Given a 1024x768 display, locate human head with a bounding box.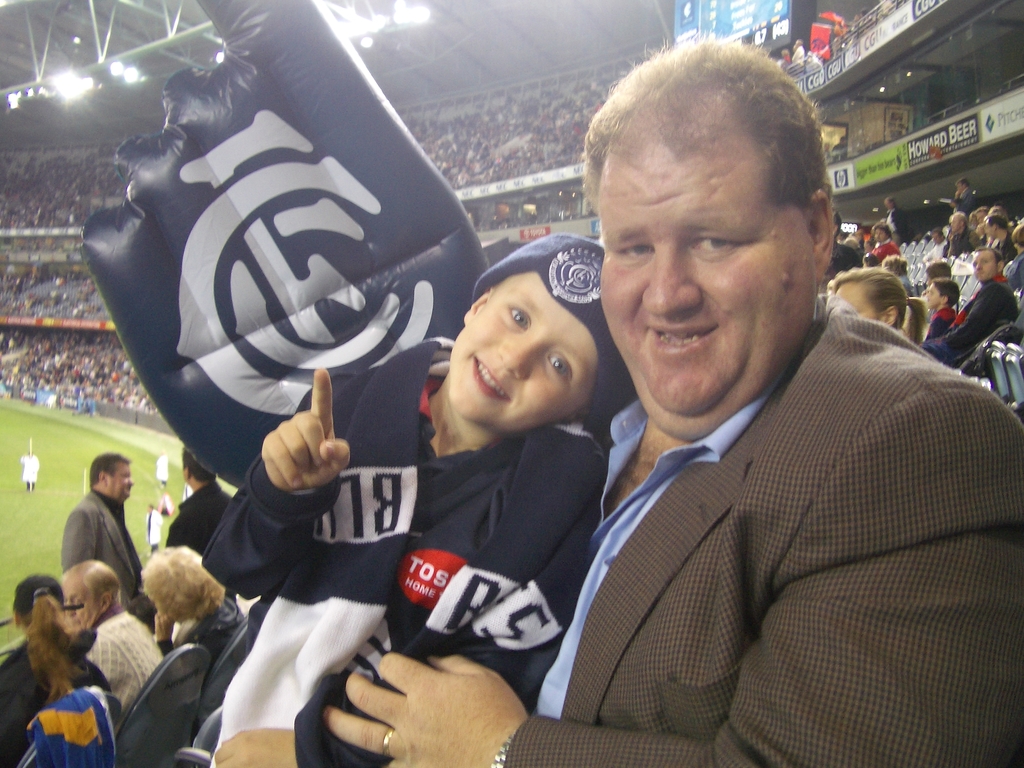
Located: [x1=134, y1=546, x2=227, y2=620].
